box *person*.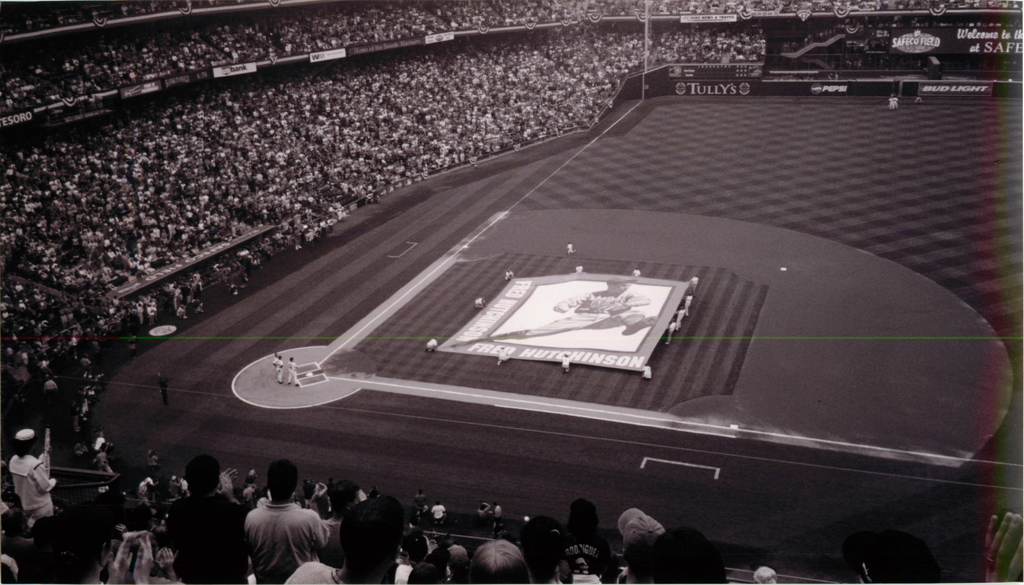
locate(684, 291, 691, 319).
